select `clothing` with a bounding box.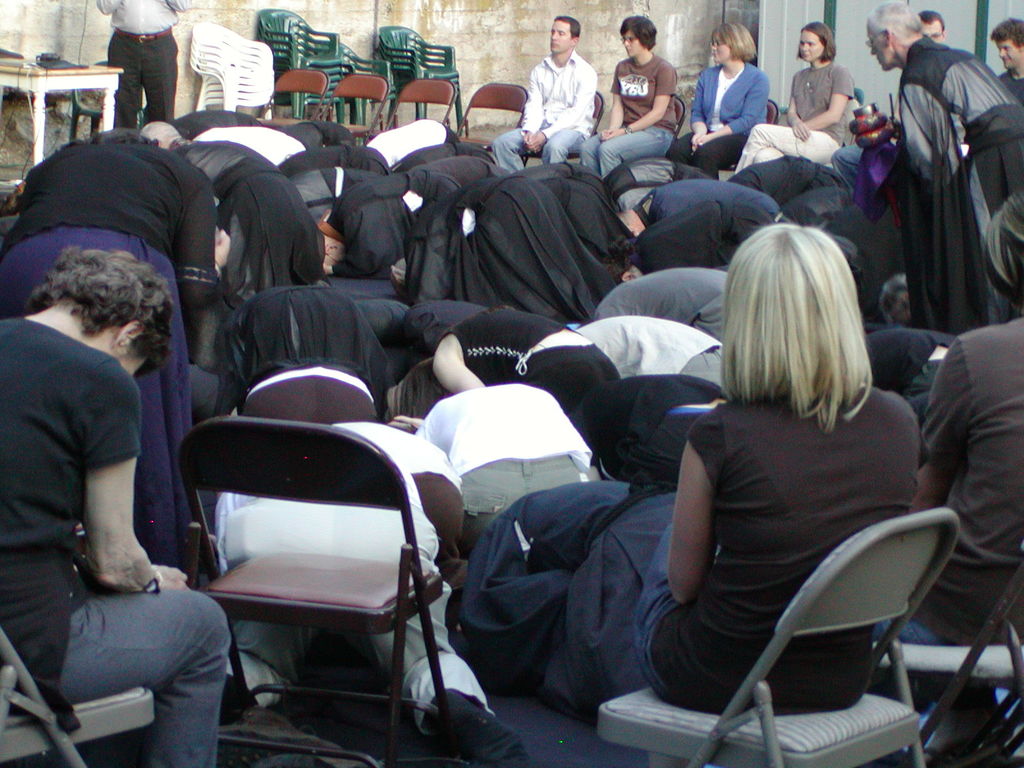
(470,164,631,336).
